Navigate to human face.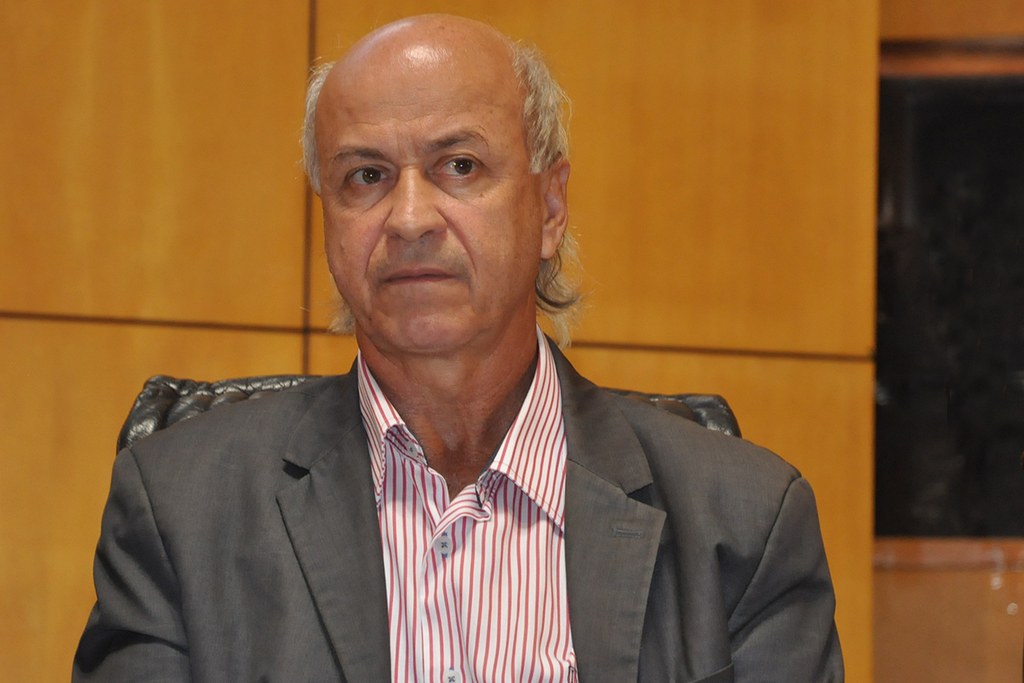
Navigation target: Rect(311, 28, 543, 352).
